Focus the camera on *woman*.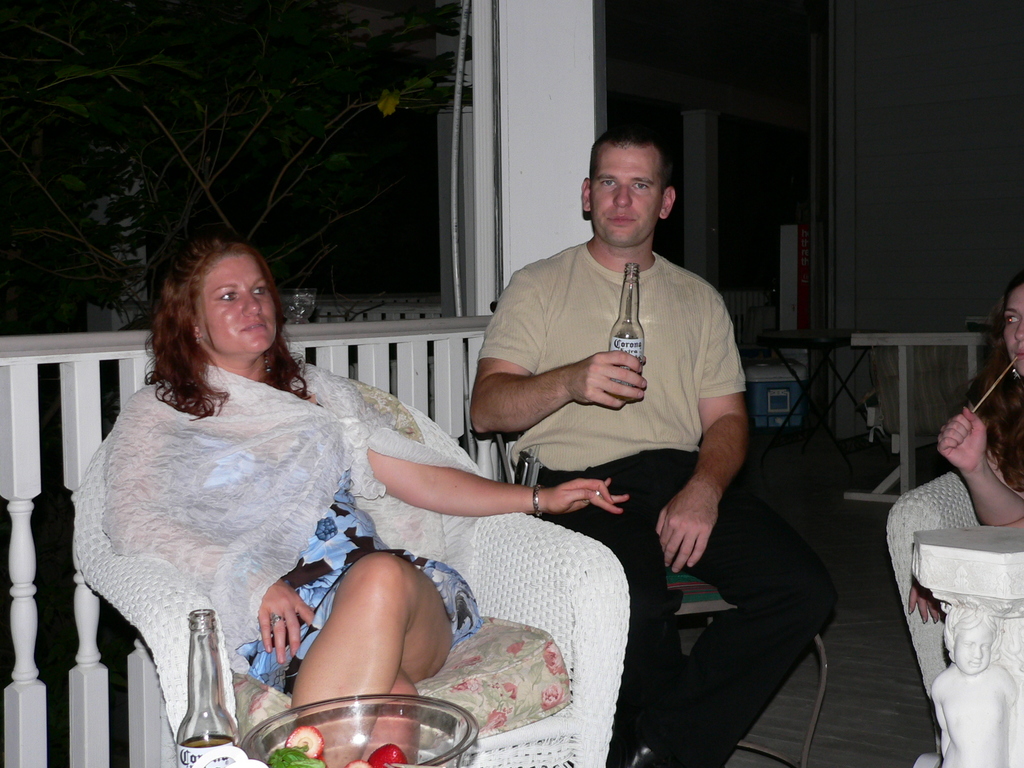
Focus region: [90, 236, 609, 733].
